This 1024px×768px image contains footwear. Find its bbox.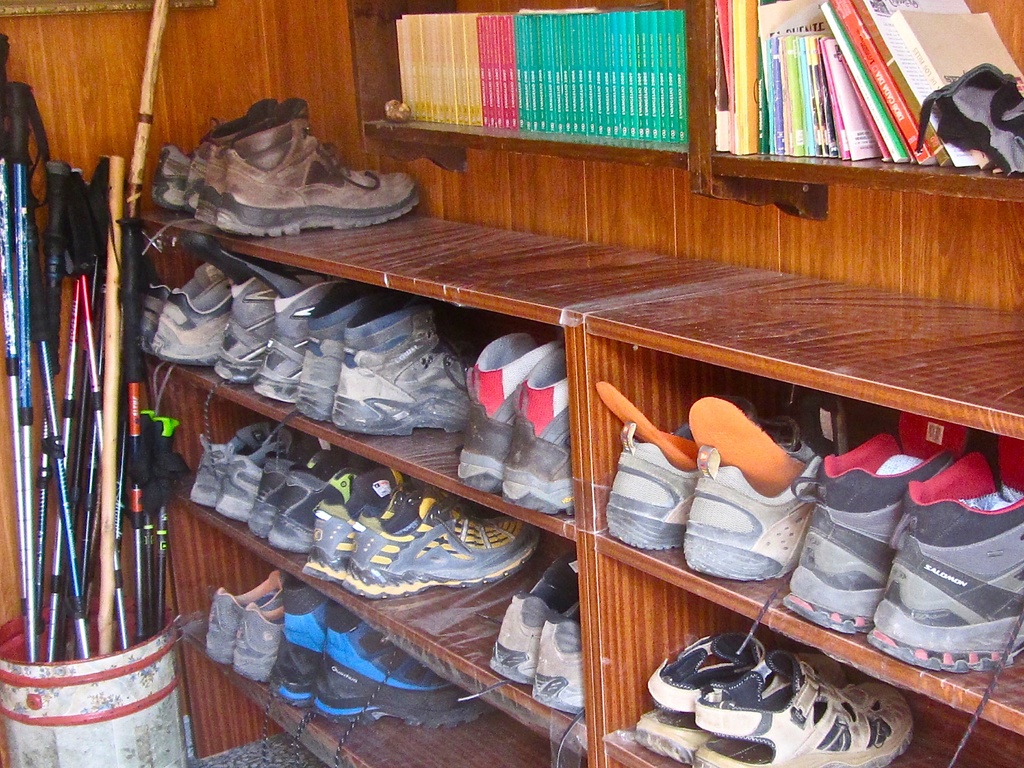
[279, 573, 326, 710].
